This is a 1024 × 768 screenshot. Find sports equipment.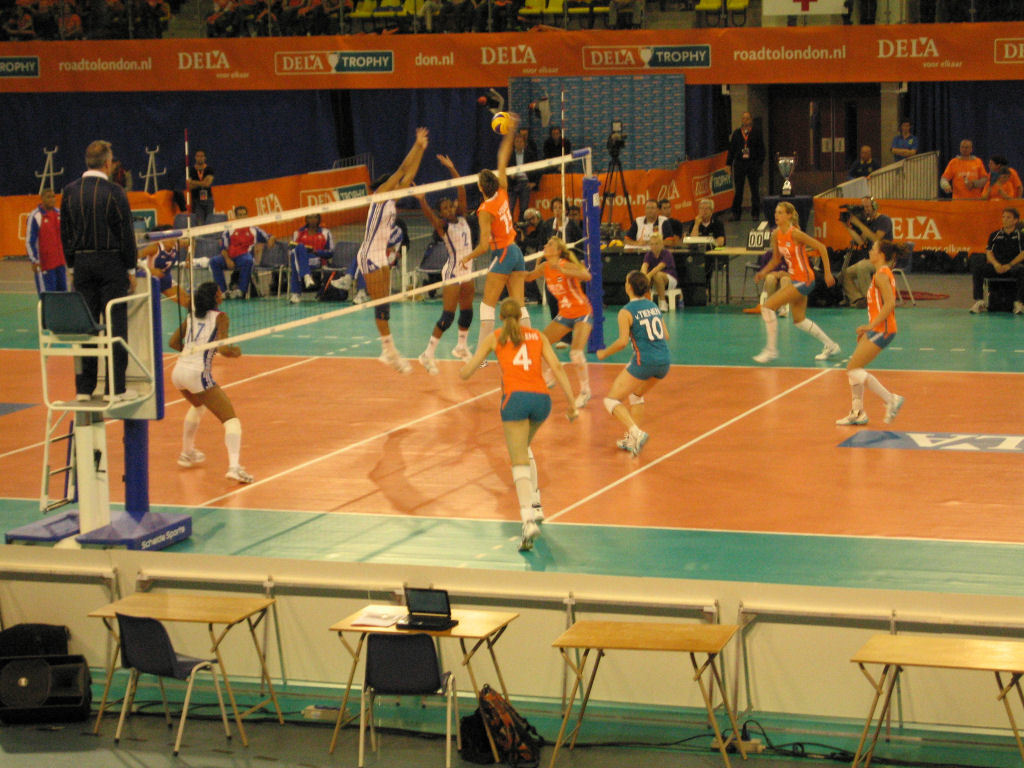
Bounding box: left=145, top=152, right=591, bottom=366.
